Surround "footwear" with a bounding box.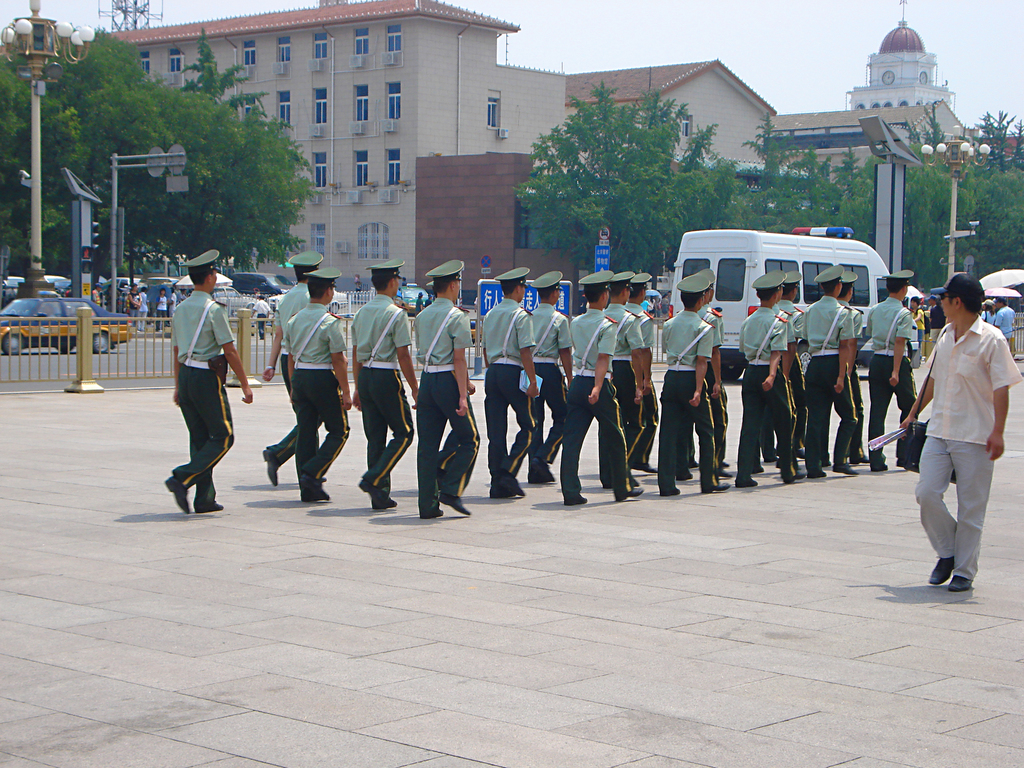
locate(702, 480, 730, 493).
